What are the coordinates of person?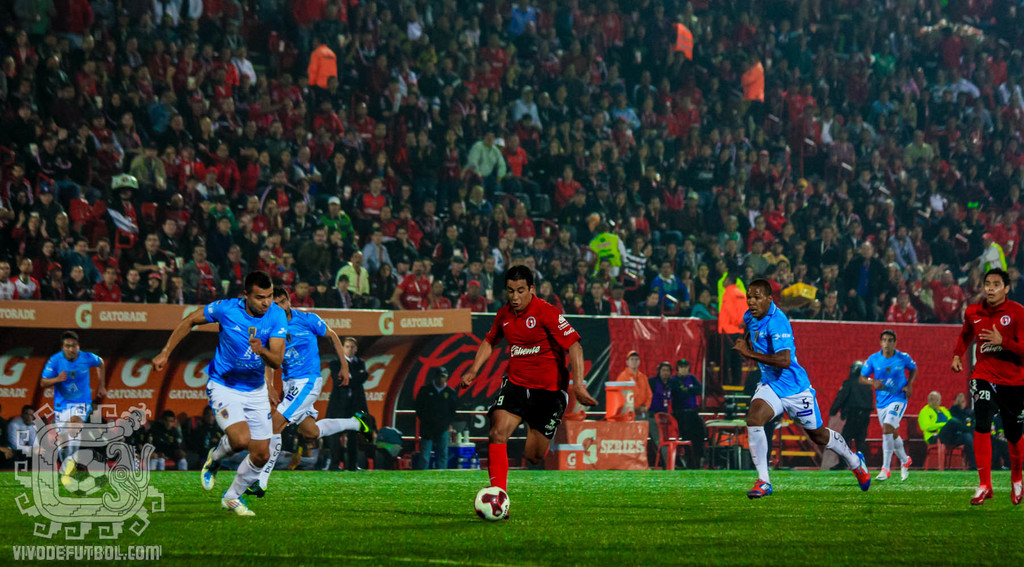
648/359/672/468.
